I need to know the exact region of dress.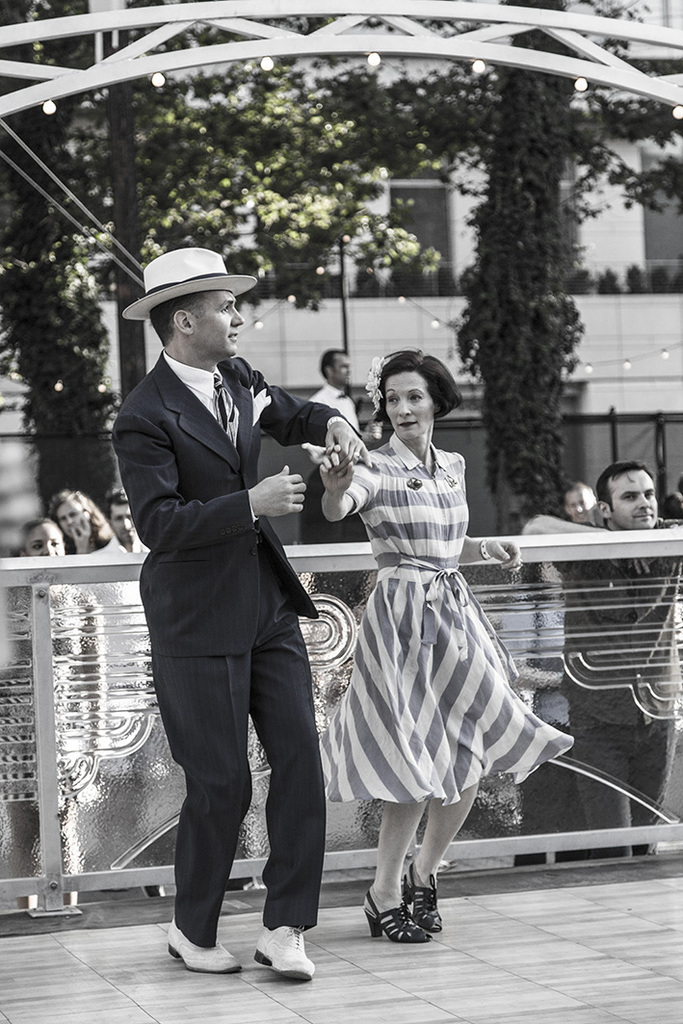
Region: <region>319, 433, 576, 806</region>.
